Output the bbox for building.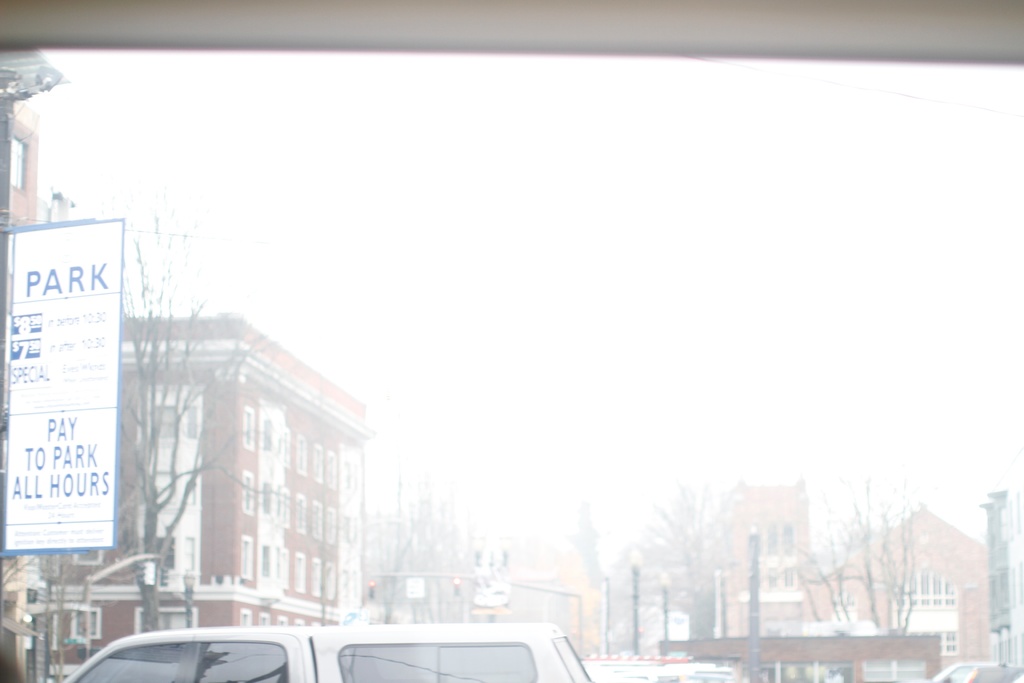
[27,317,381,682].
